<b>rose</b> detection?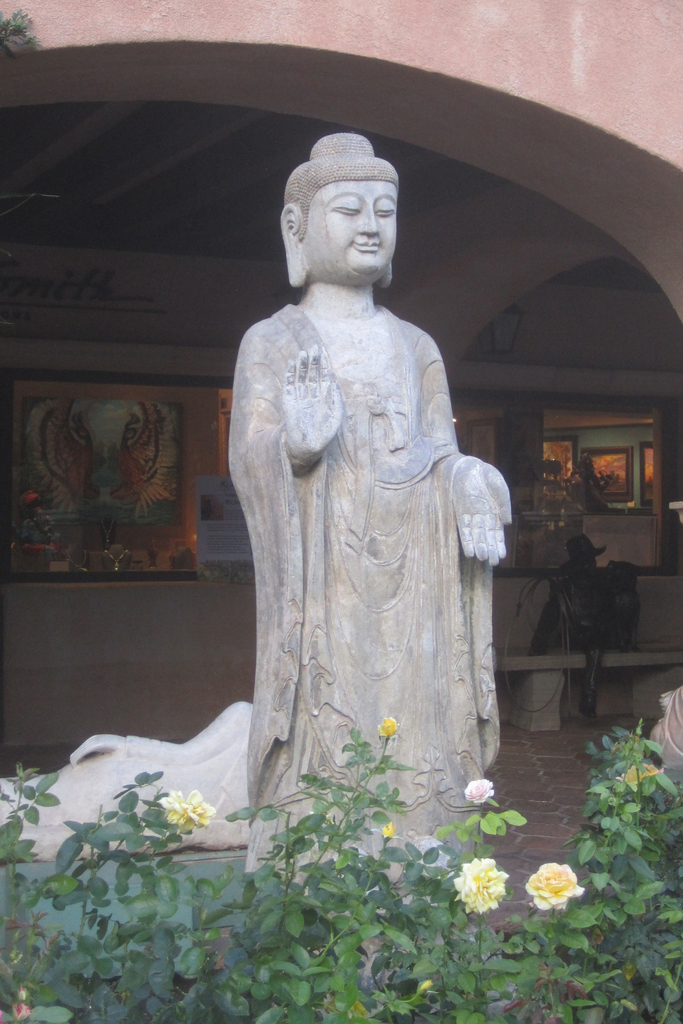
left=613, top=764, right=667, bottom=786
